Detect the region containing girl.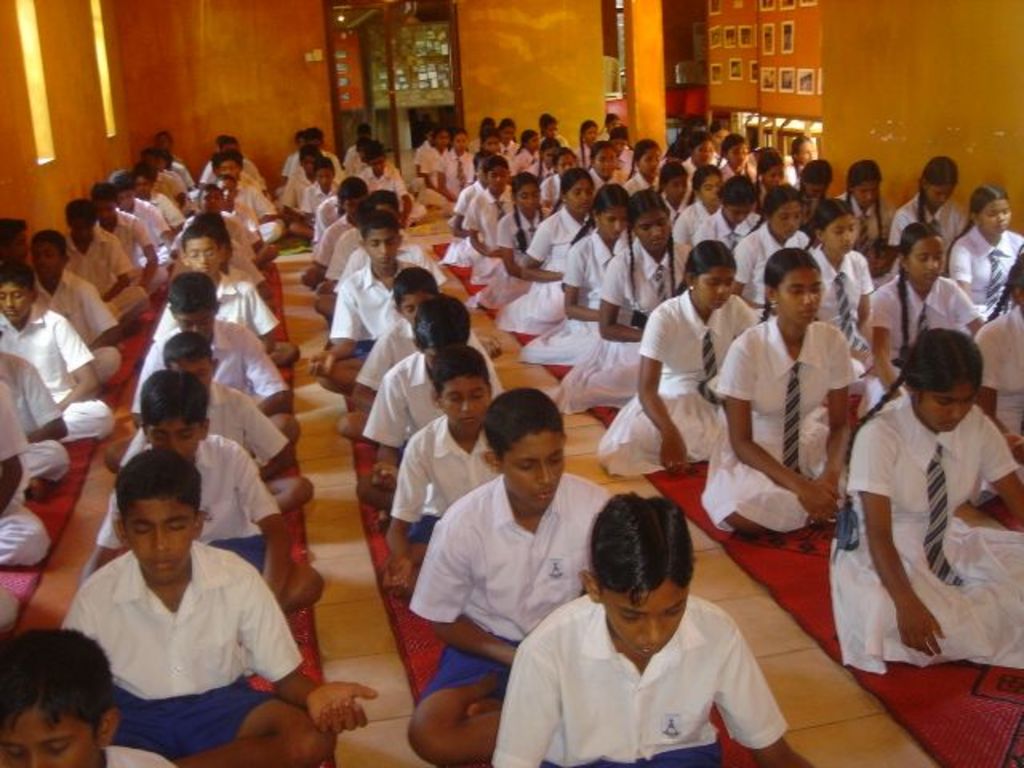
pyautogui.locateOnScreen(834, 157, 899, 258).
